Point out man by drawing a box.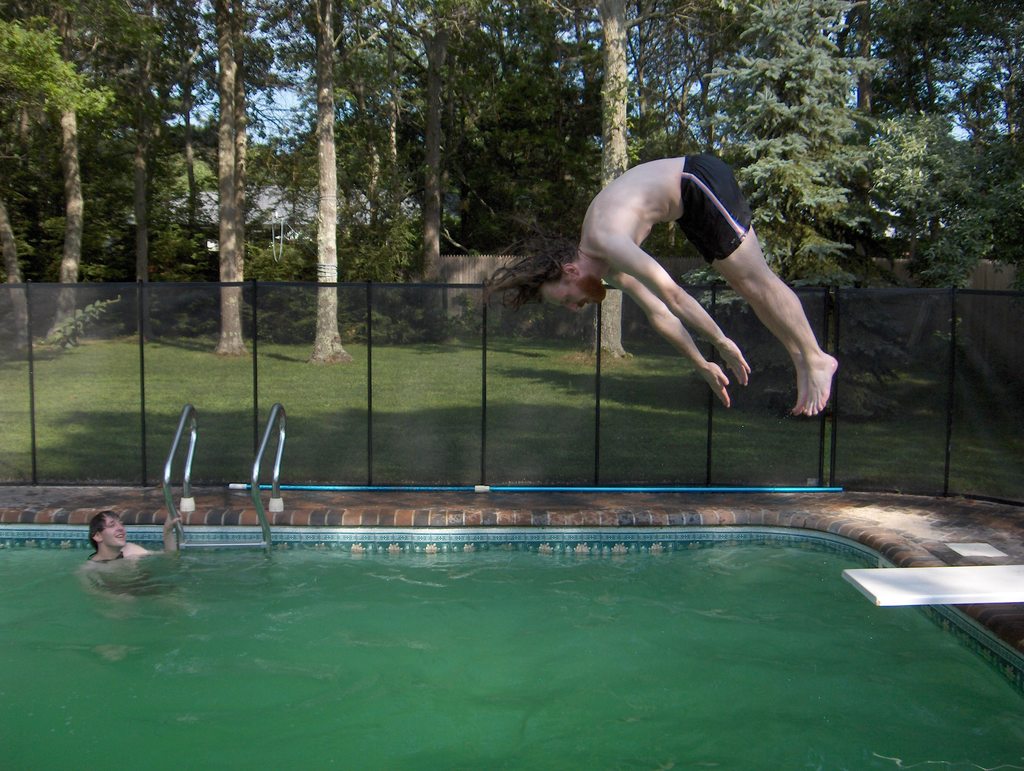
bbox(79, 506, 185, 665).
